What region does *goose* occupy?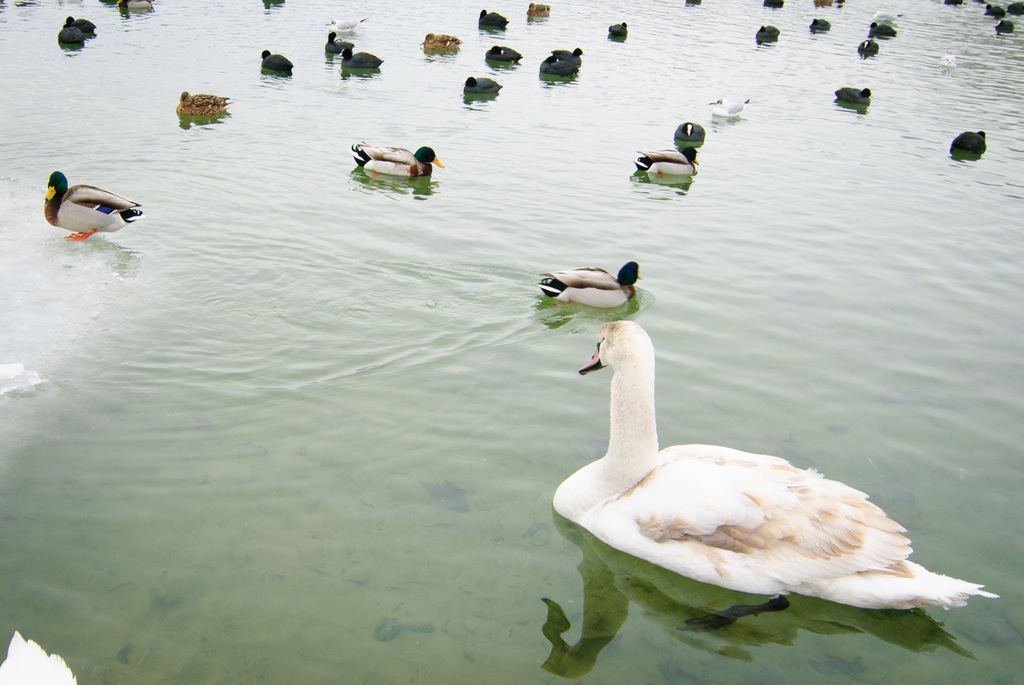
Rect(460, 74, 498, 94).
